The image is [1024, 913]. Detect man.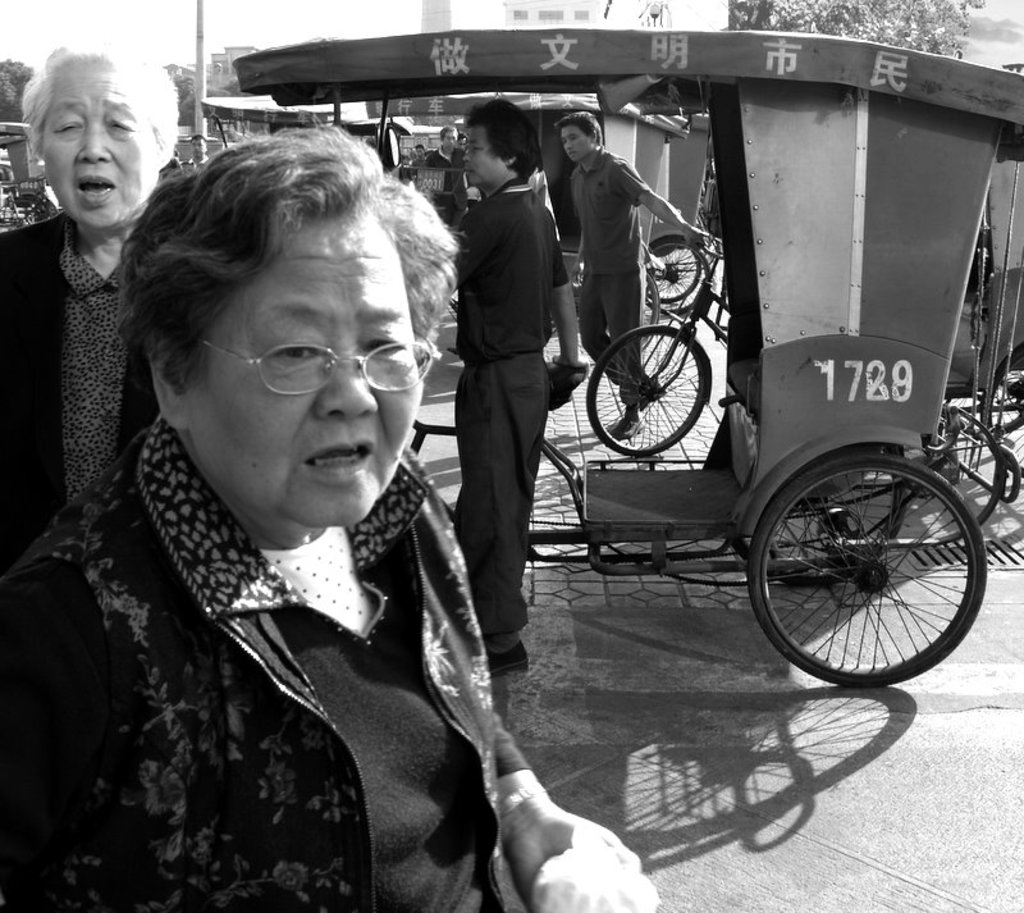
Detection: region(435, 119, 579, 626).
